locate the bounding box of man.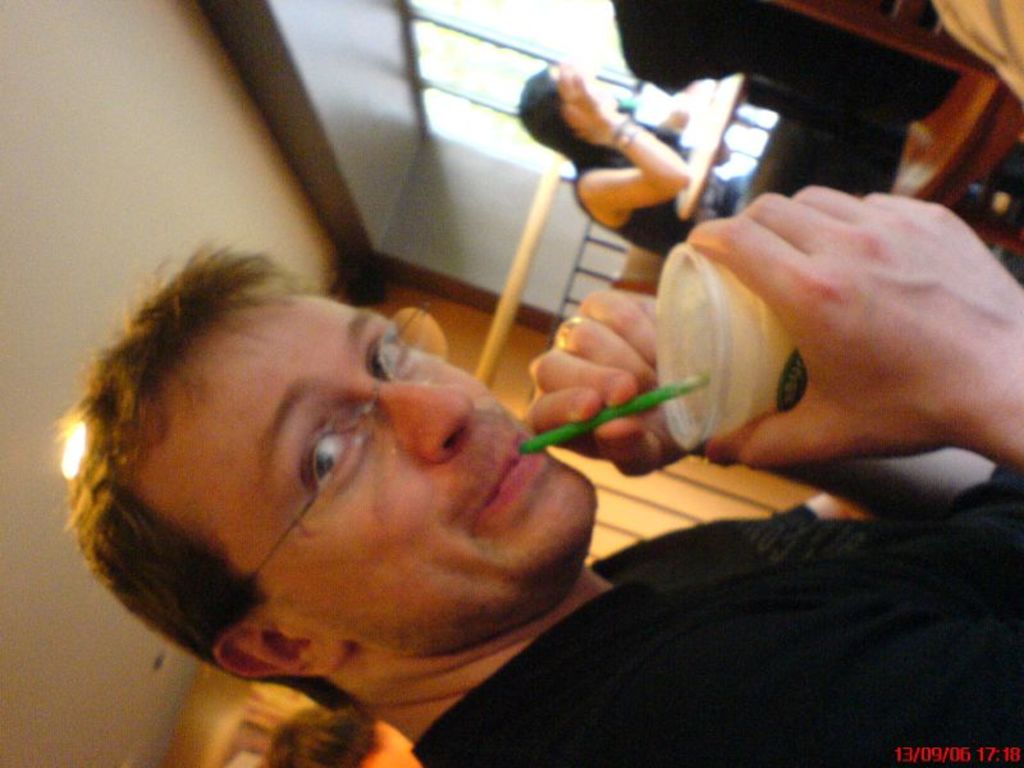
Bounding box: <bbox>22, 179, 890, 748</bbox>.
